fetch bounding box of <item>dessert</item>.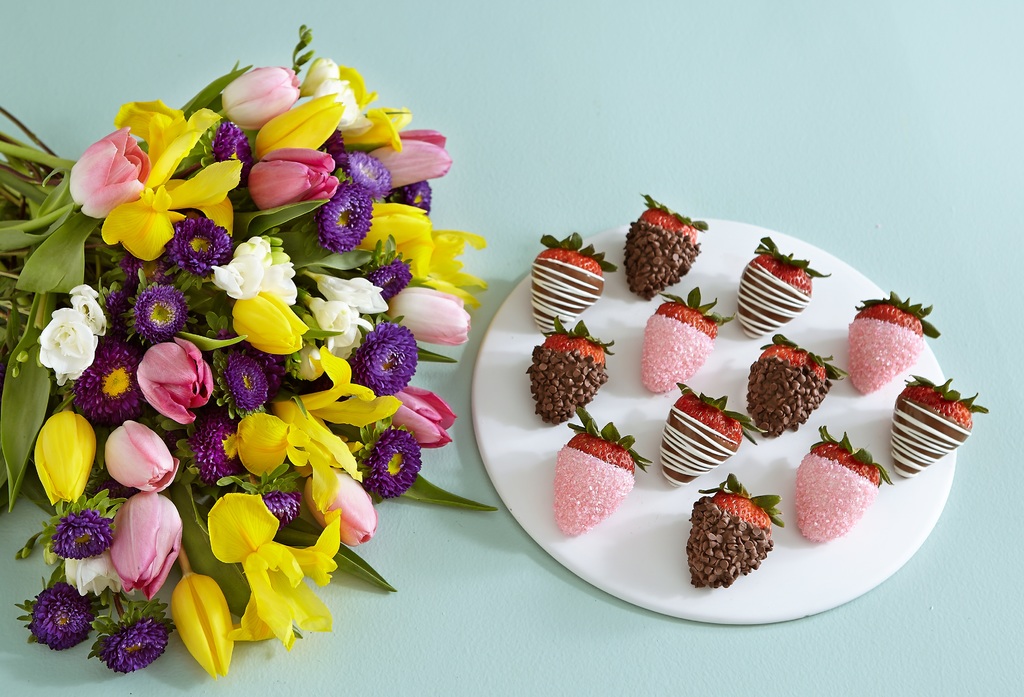
Bbox: {"left": 557, "top": 410, "right": 640, "bottom": 530}.
